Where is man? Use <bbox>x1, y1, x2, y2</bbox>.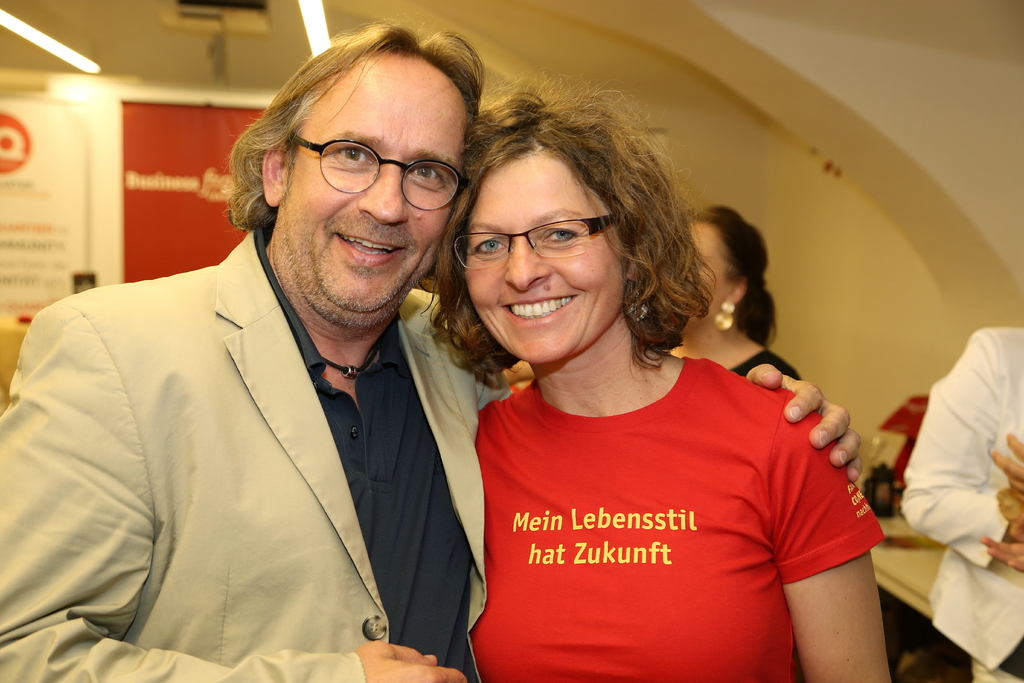
<bbox>0, 21, 869, 682</bbox>.
